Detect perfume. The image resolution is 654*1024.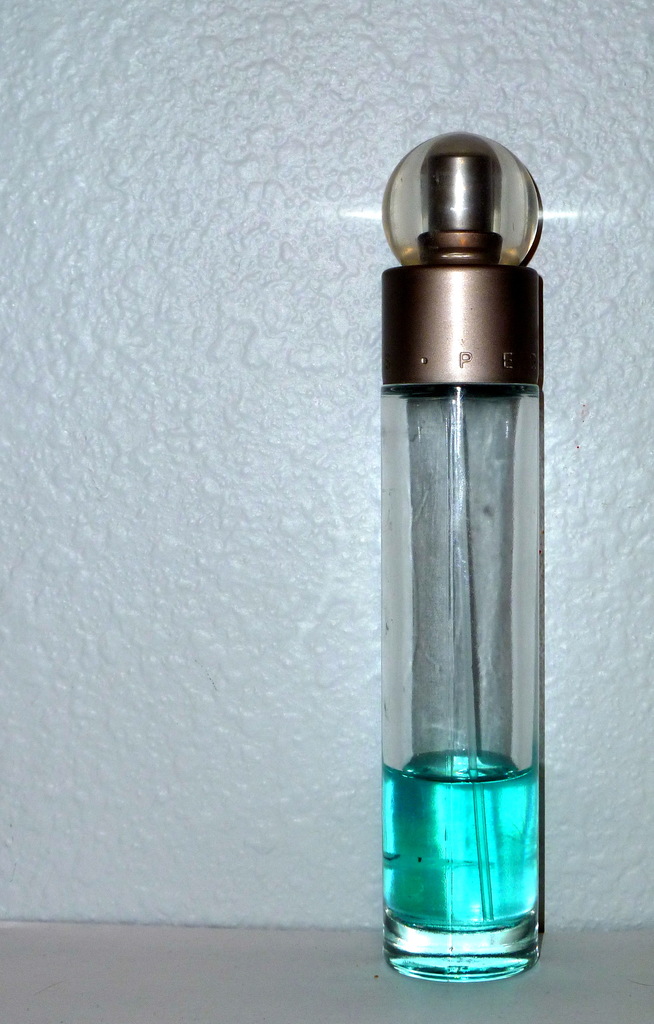
crop(380, 132, 546, 993).
